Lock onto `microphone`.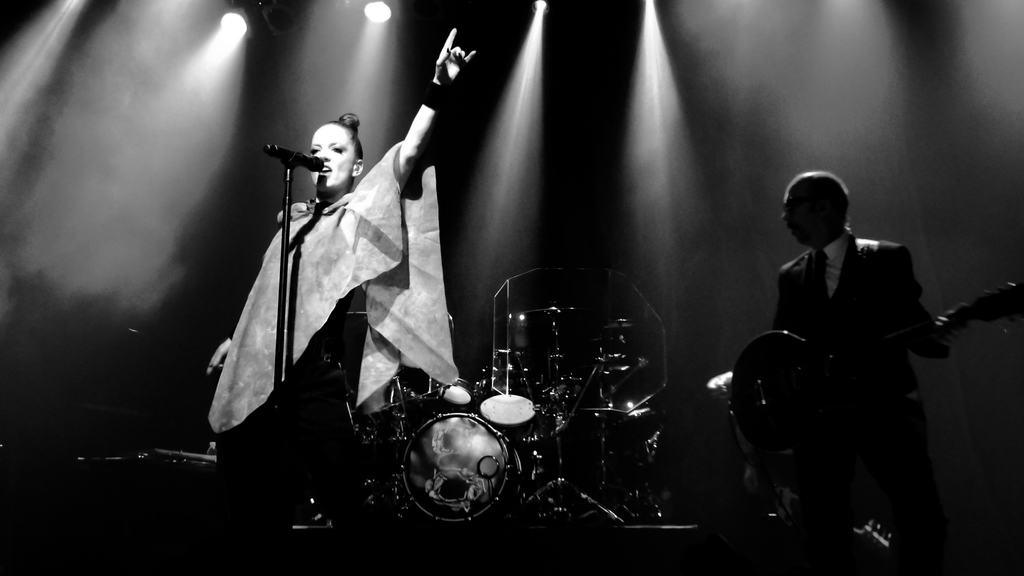
Locked: (261, 140, 327, 173).
